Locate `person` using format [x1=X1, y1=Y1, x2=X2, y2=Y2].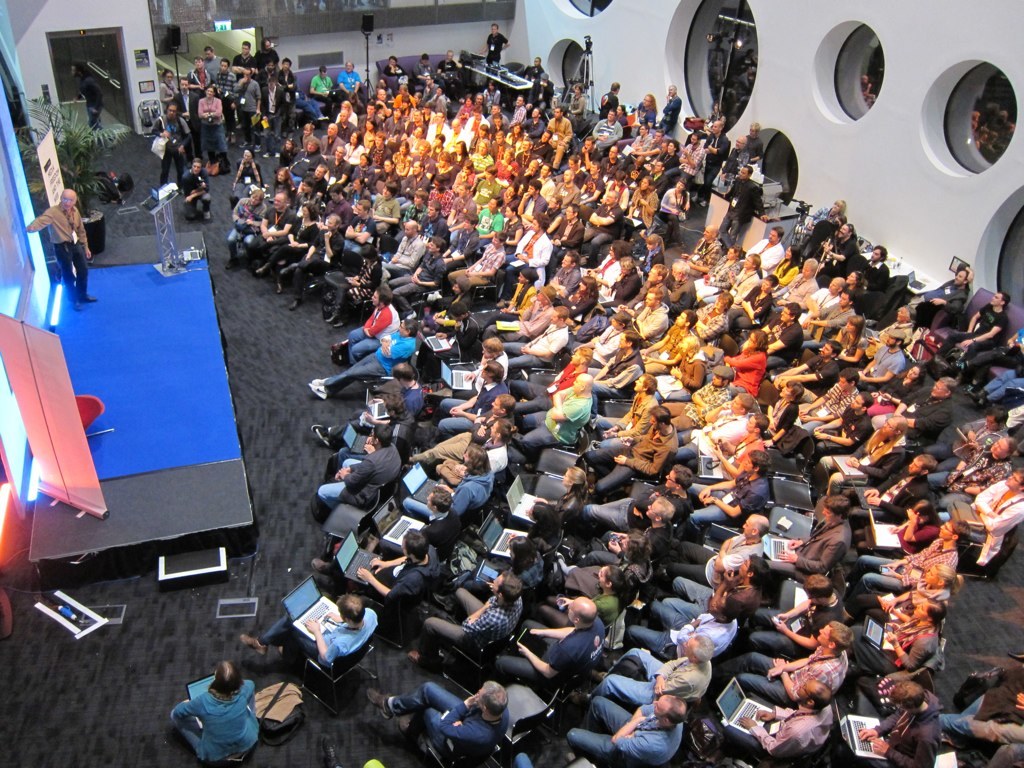
[x1=856, y1=680, x2=942, y2=767].
